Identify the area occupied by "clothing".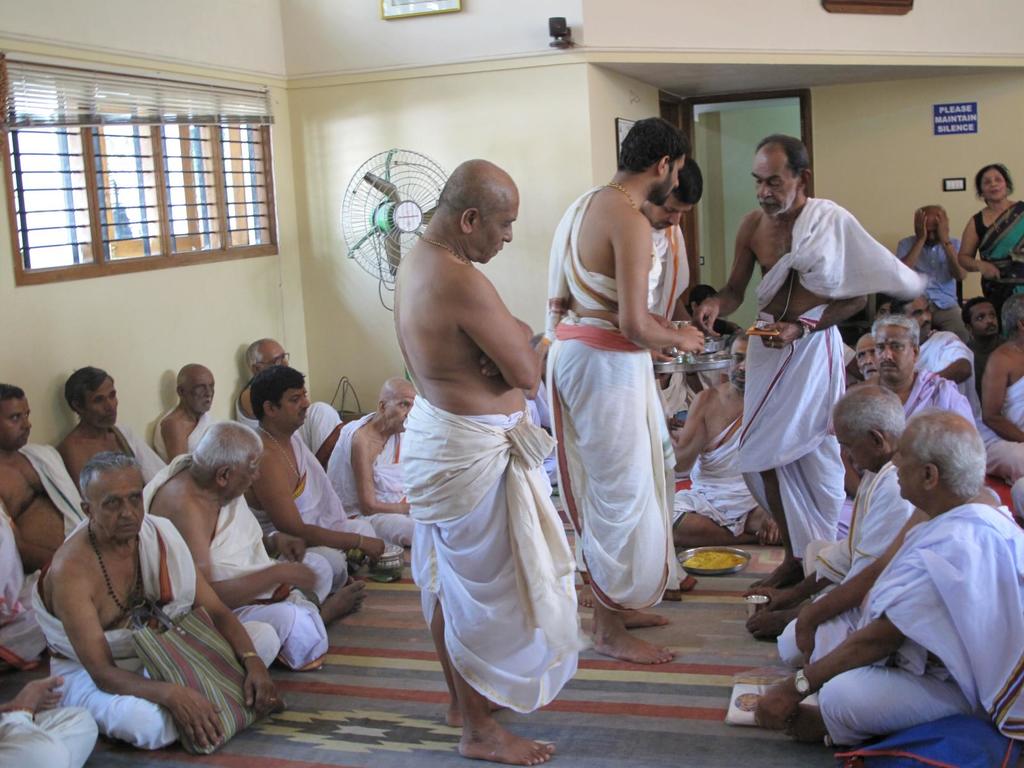
Area: crop(736, 196, 932, 559).
